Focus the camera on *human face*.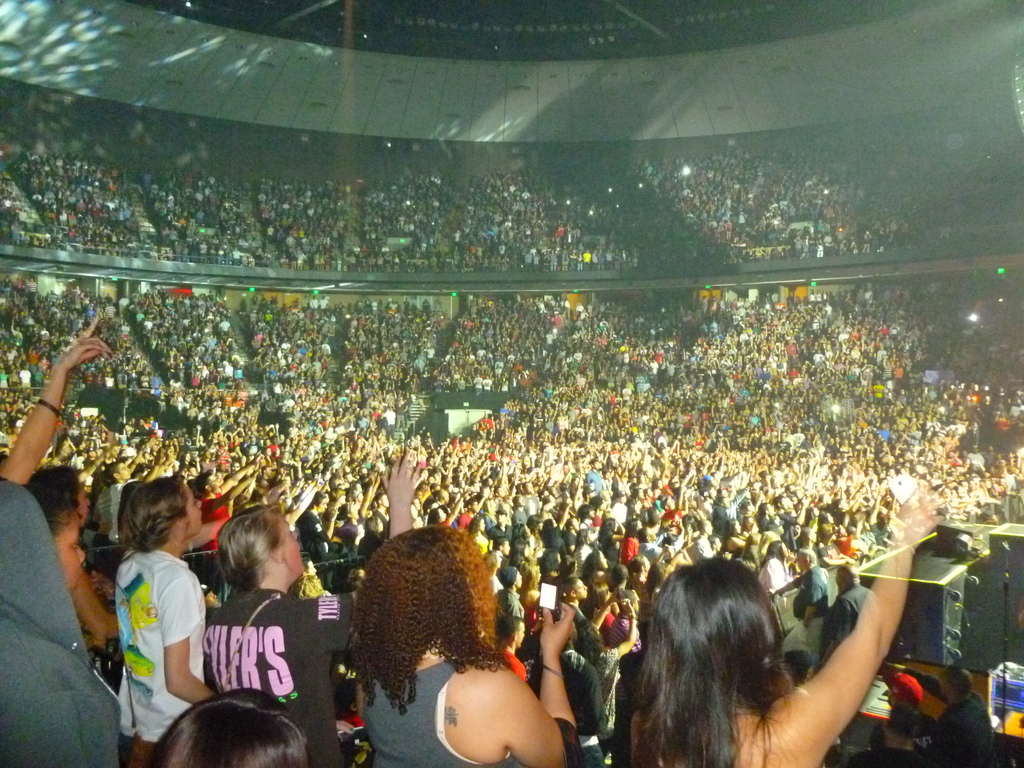
Focus region: [179,490,205,540].
